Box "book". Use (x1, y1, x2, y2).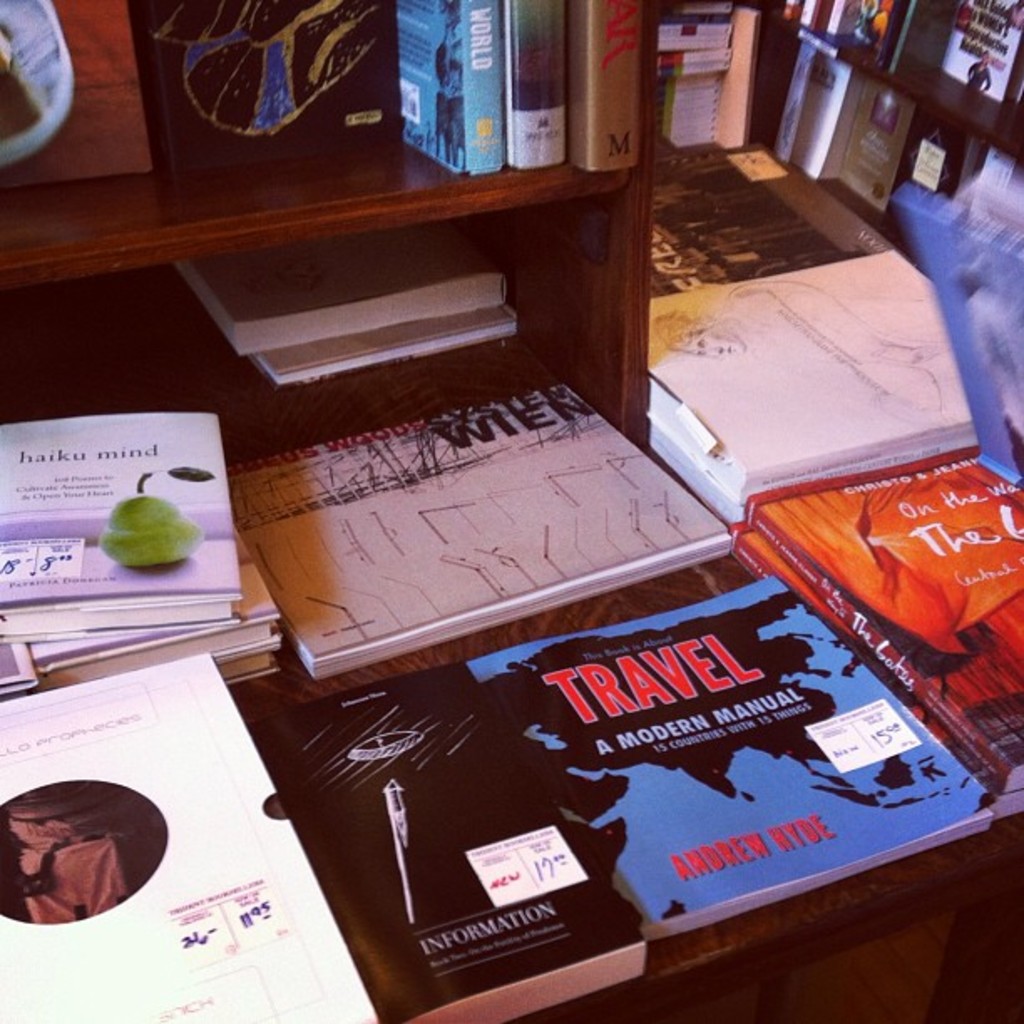
(226, 381, 726, 684).
